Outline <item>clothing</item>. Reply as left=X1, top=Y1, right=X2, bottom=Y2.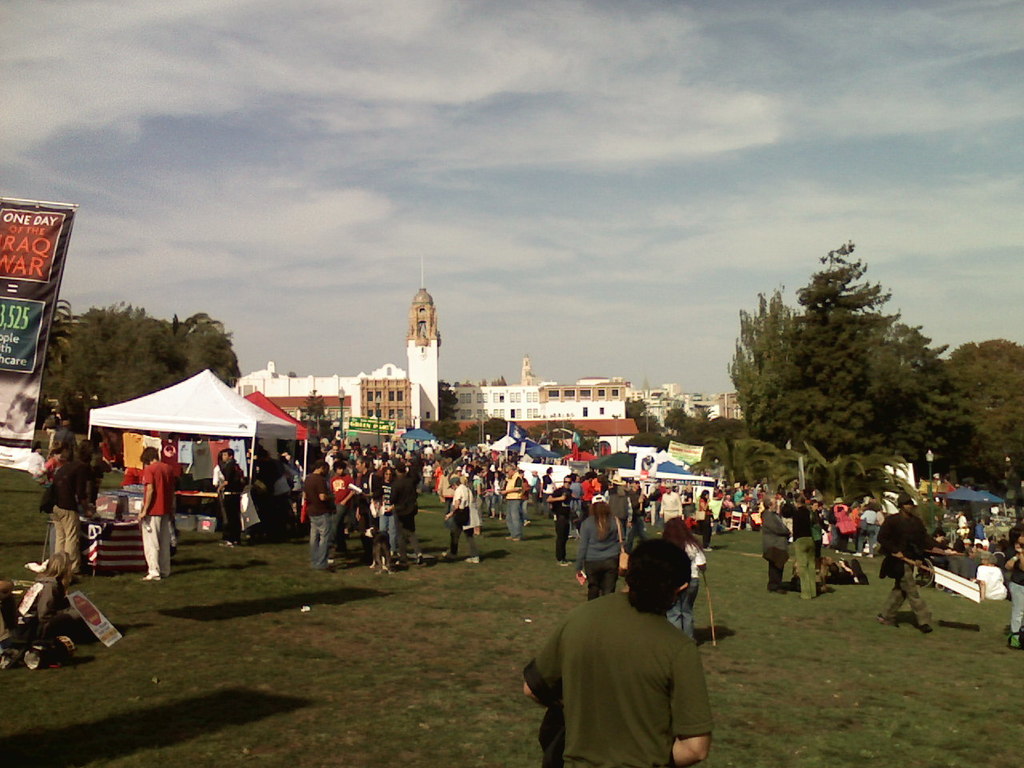
left=865, top=506, right=927, bottom=584.
